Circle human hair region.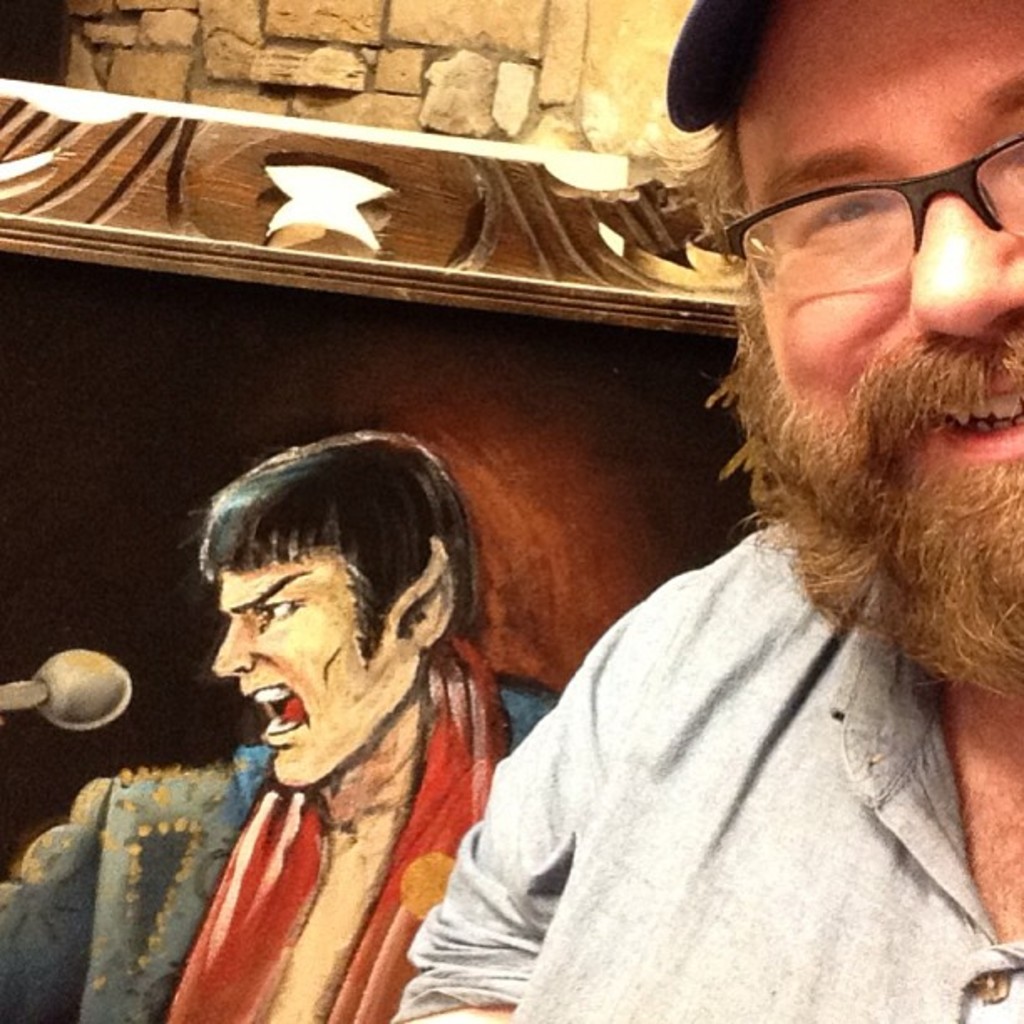
Region: pyautogui.locateOnScreen(184, 432, 479, 663).
